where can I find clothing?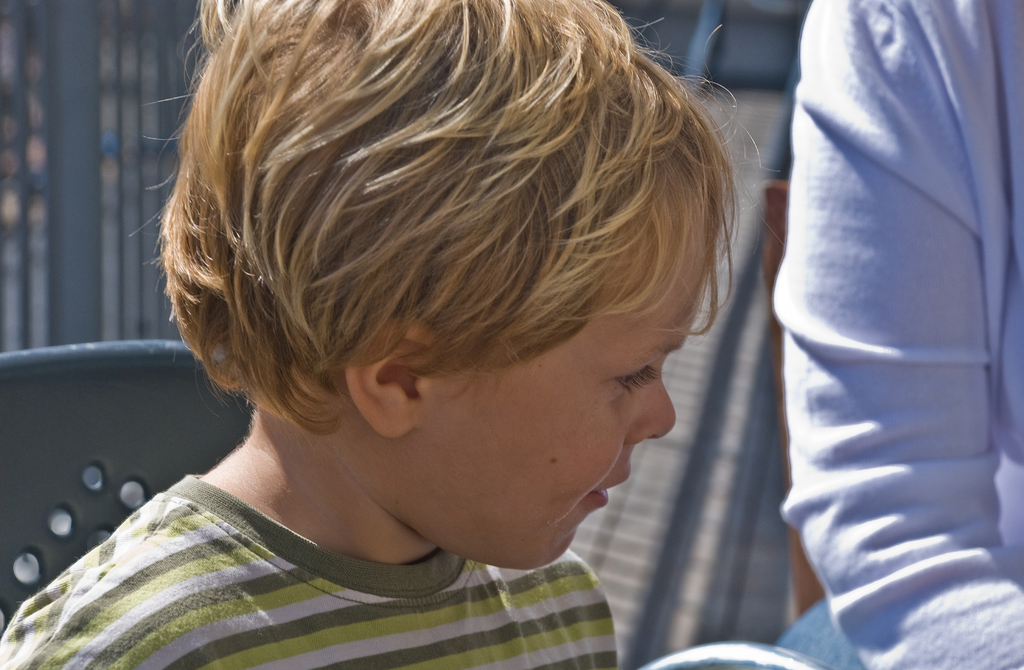
You can find it at x1=773 y1=2 x2=1023 y2=669.
